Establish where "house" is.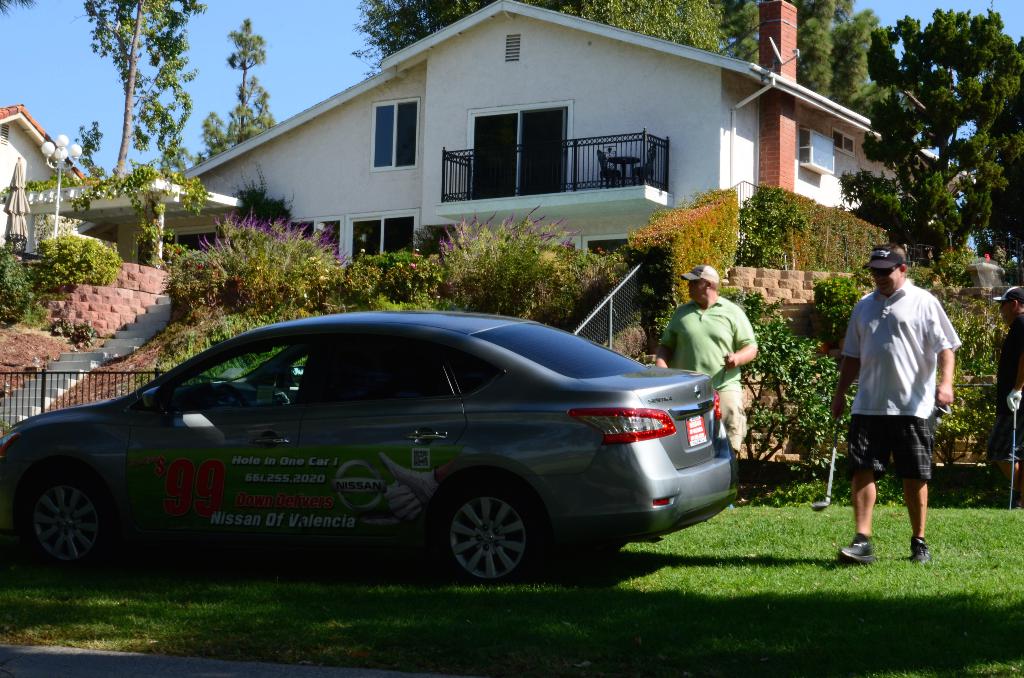
Established at (x1=76, y1=179, x2=238, y2=280).
